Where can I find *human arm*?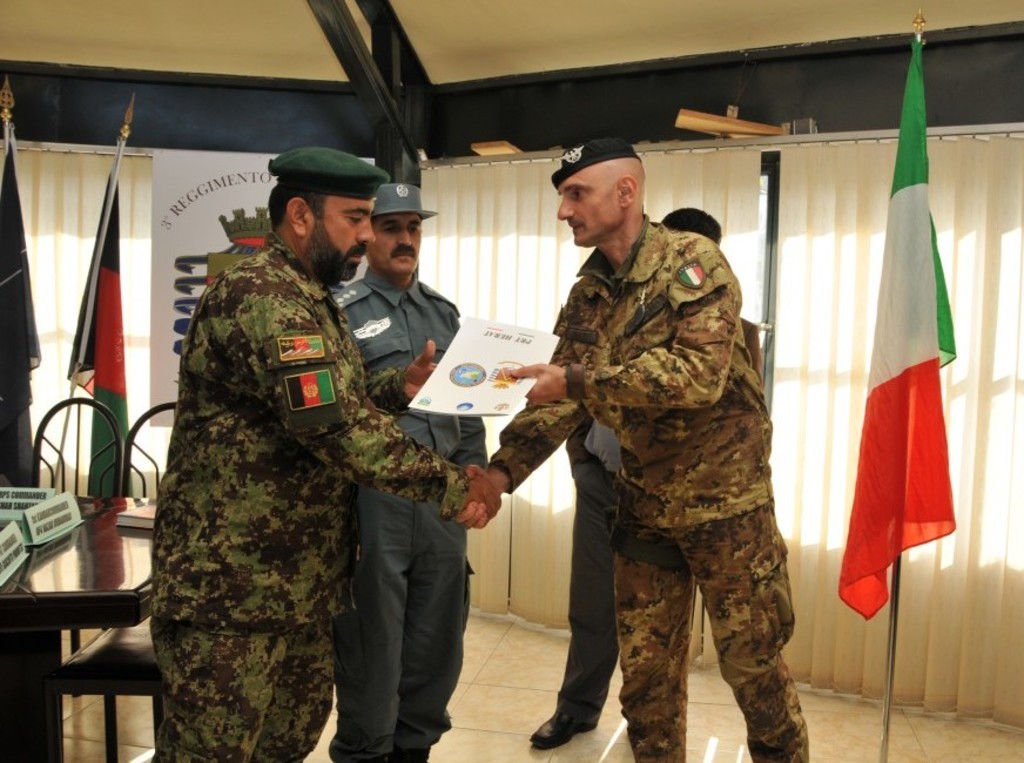
You can find it at <box>506,364,568,401</box>.
